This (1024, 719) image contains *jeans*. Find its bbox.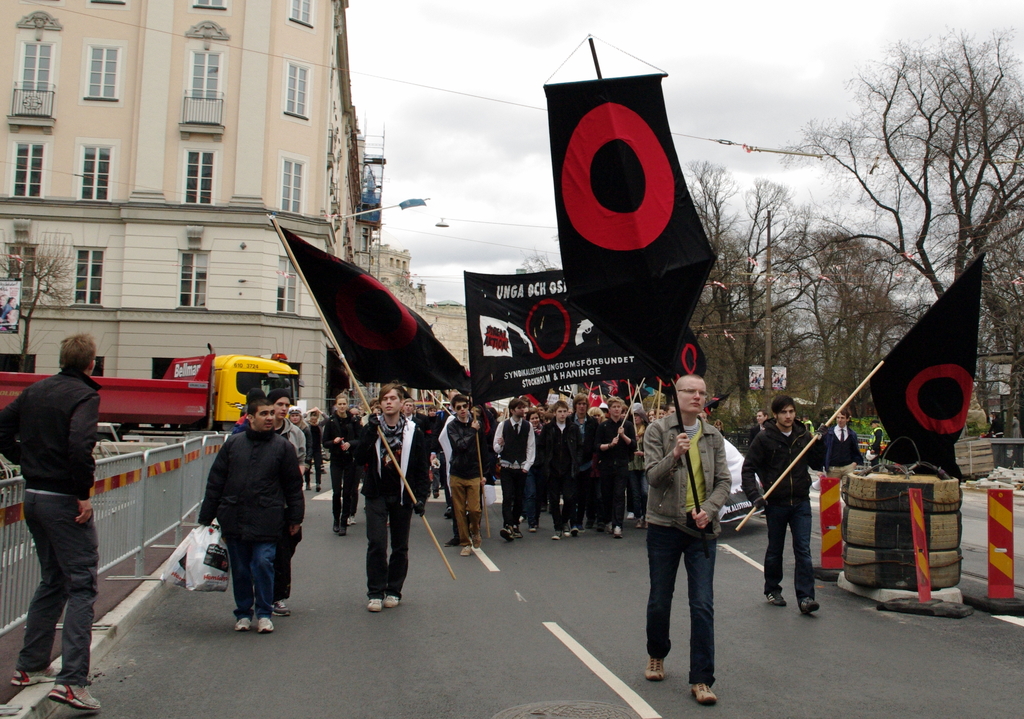
BBox(628, 467, 655, 524).
